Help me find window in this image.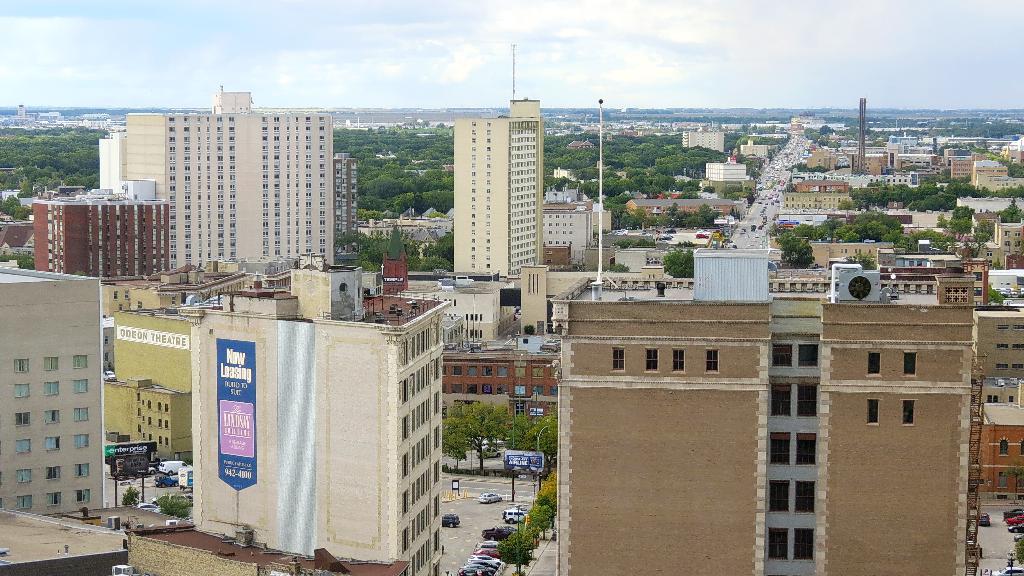
Found it: select_region(44, 358, 59, 372).
